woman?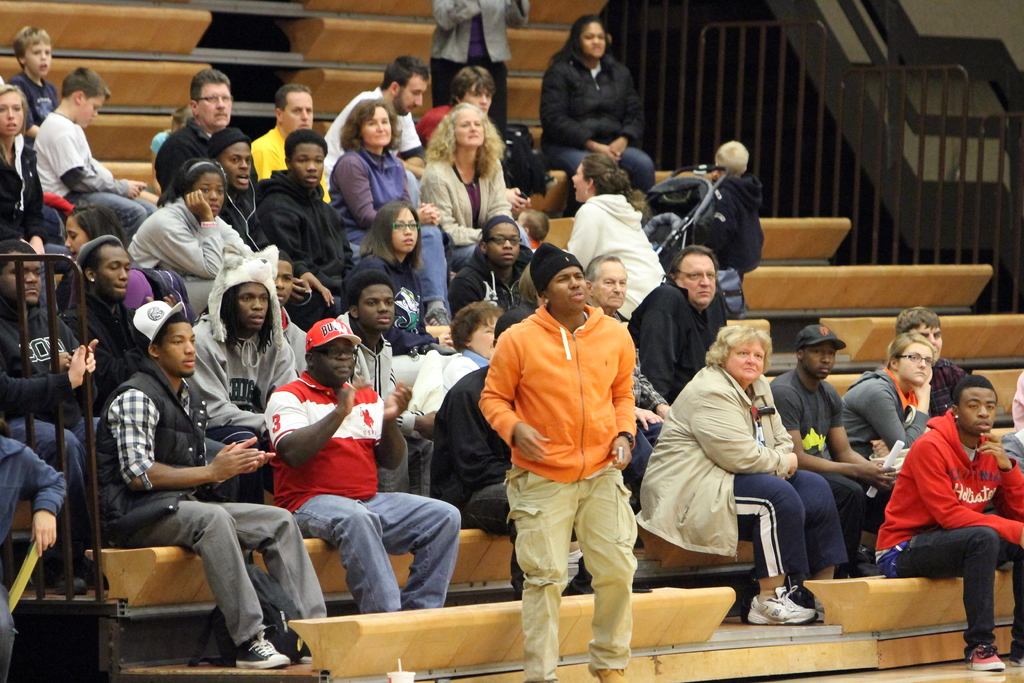
[x1=413, y1=302, x2=509, y2=438]
